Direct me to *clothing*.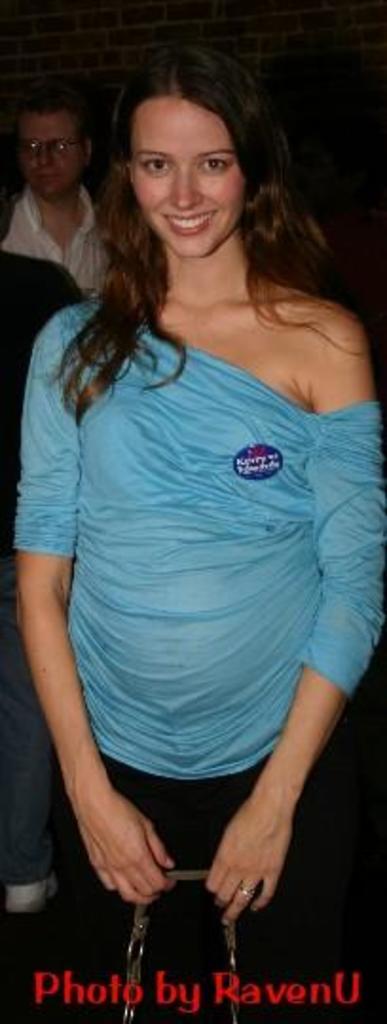
Direction: 27,241,383,707.
